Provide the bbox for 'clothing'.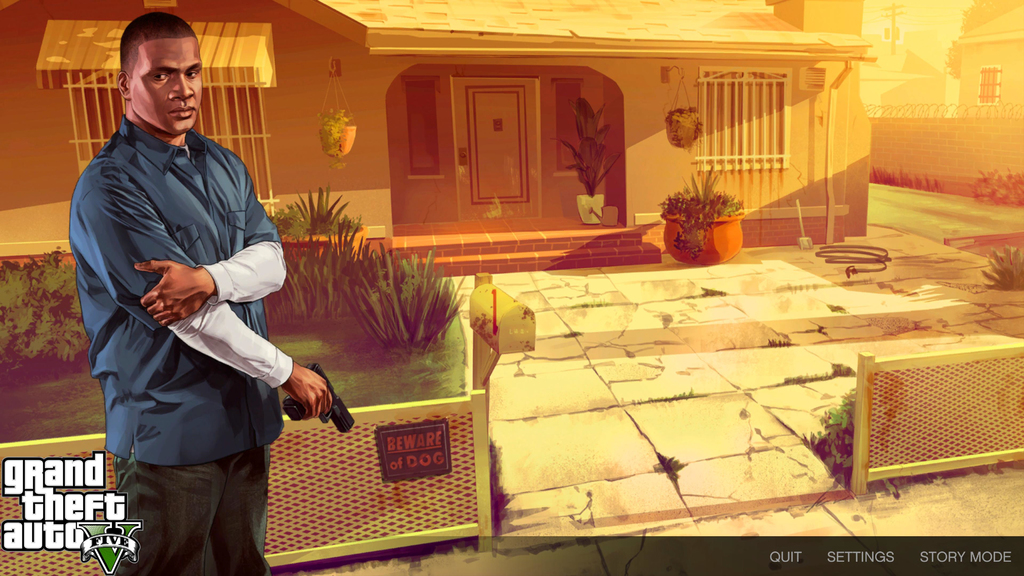
(left=74, top=61, right=291, bottom=534).
